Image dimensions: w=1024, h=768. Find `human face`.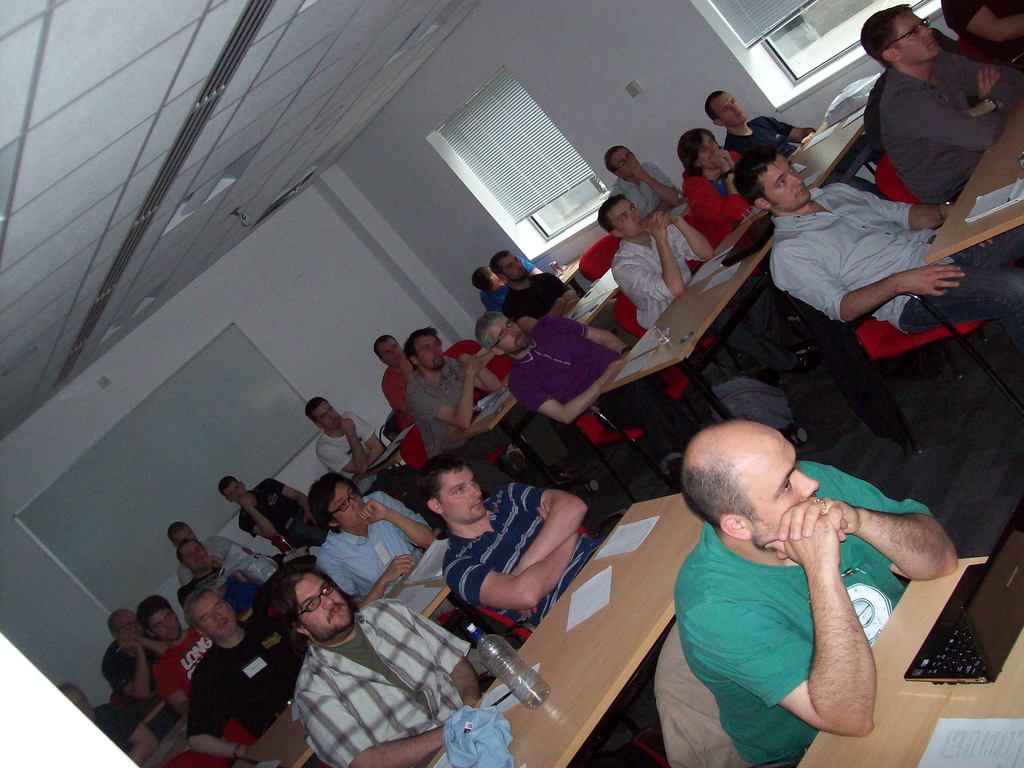
pyautogui.locateOnScreen(613, 196, 646, 239).
